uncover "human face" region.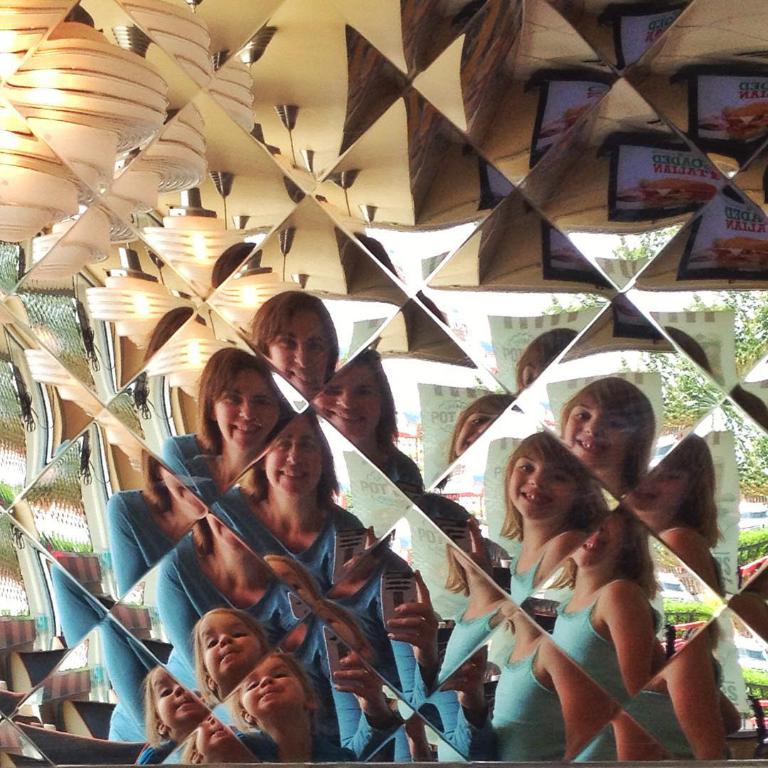
Uncovered: 321 361 390 445.
